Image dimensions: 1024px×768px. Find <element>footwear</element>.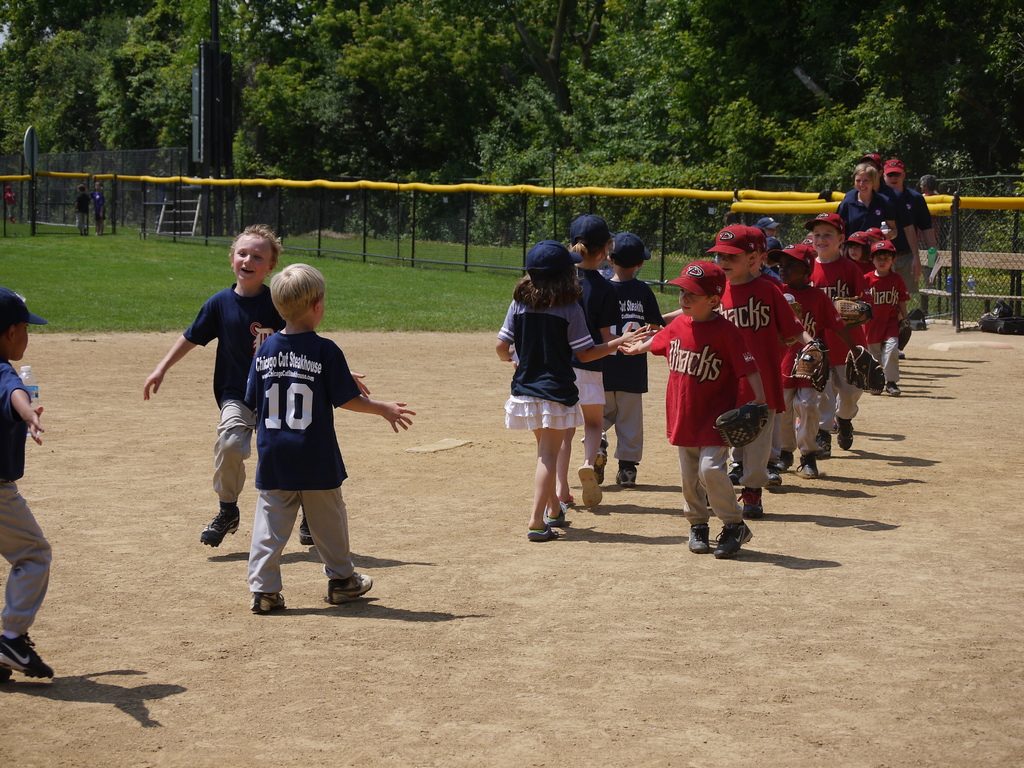
689/520/709/552.
